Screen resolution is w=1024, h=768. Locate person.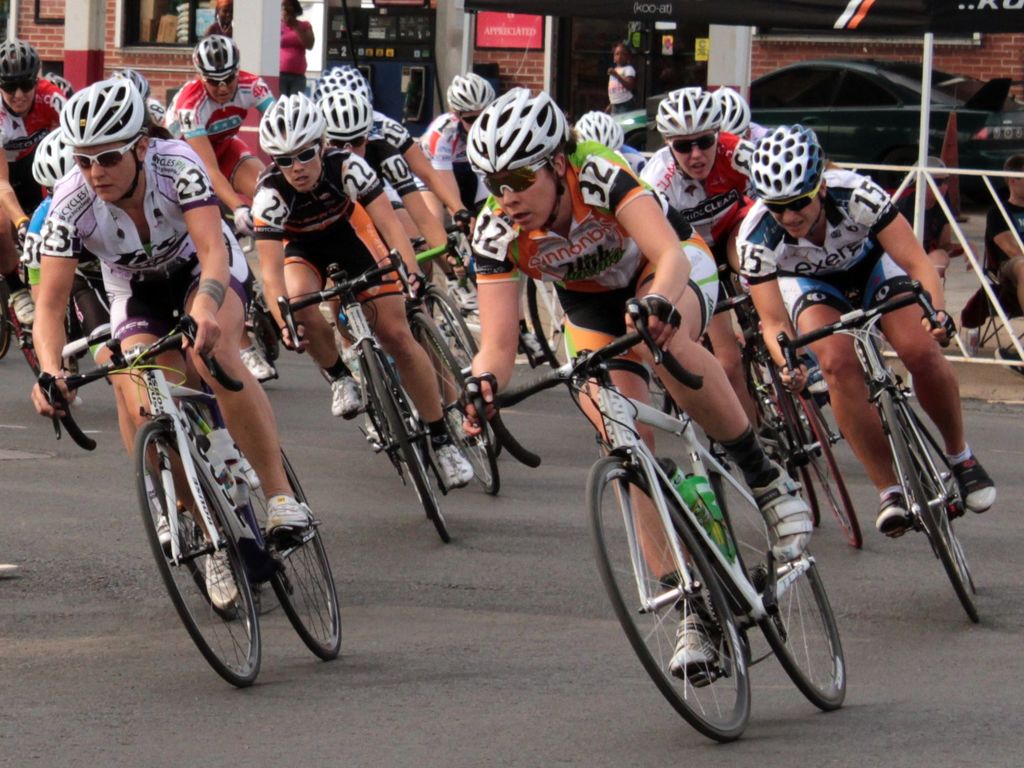
x1=0, y1=39, x2=68, y2=324.
